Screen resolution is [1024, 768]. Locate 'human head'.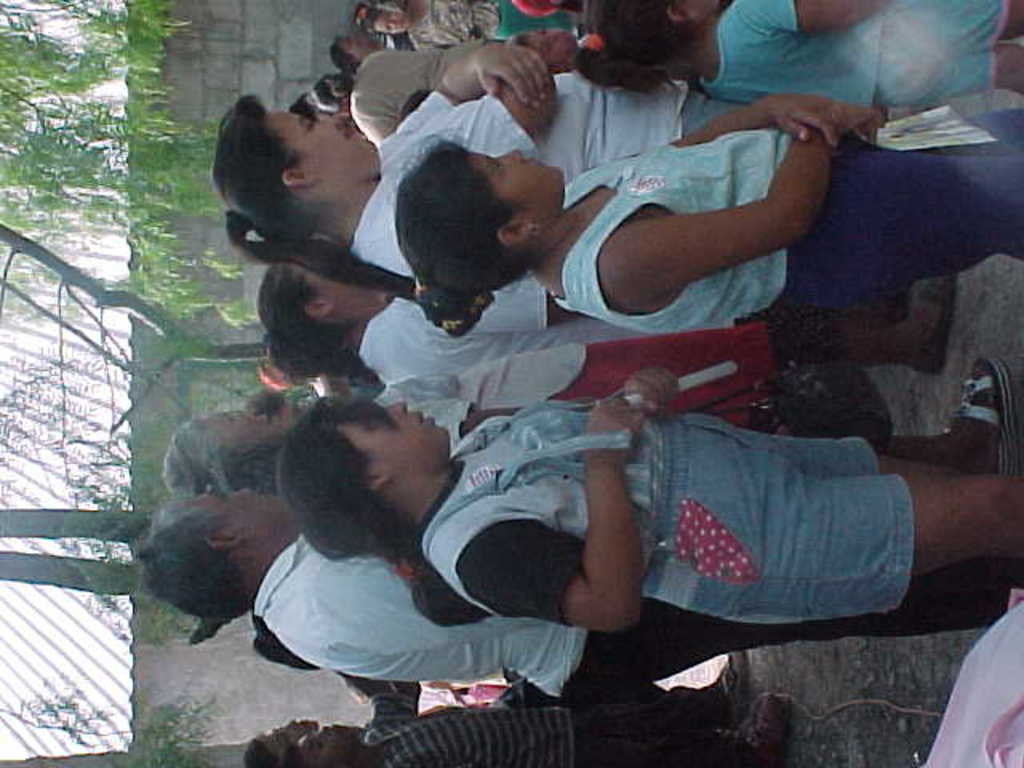
bbox=[214, 88, 378, 254].
